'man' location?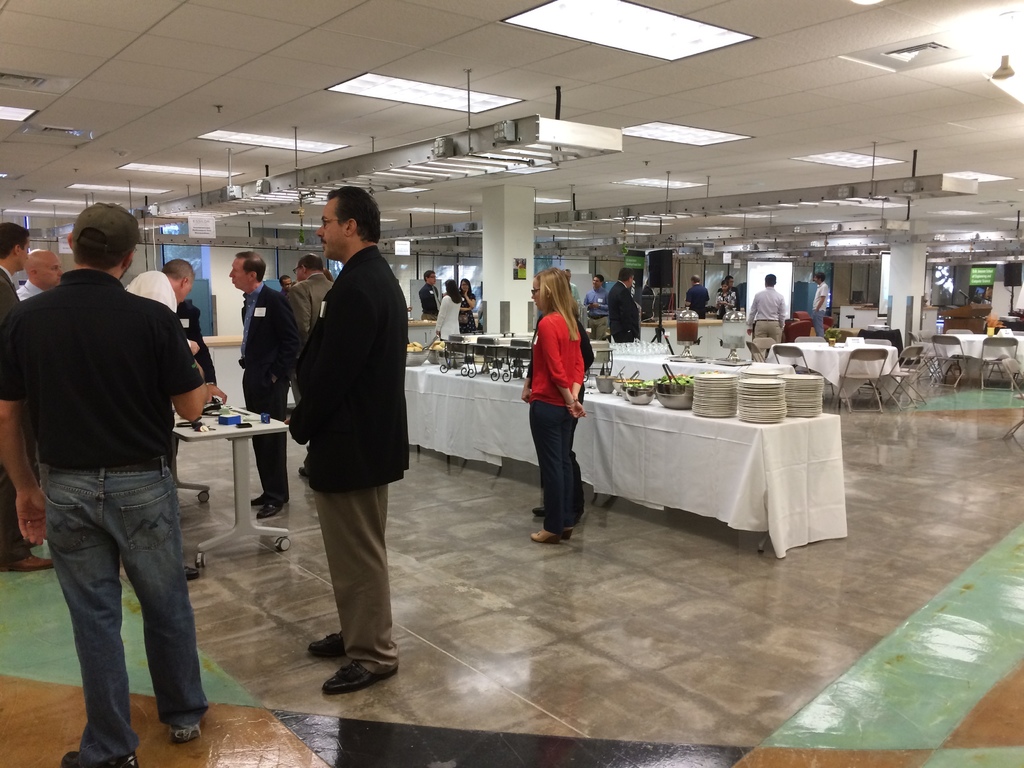
locate(745, 274, 786, 344)
